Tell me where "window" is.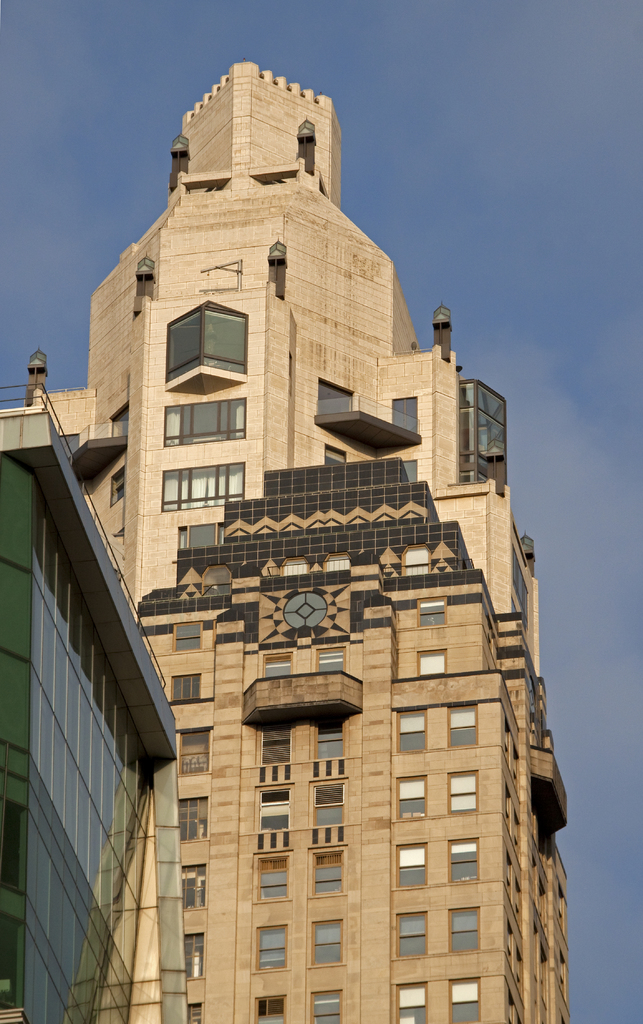
"window" is at {"x1": 323, "y1": 445, "x2": 350, "y2": 468}.
